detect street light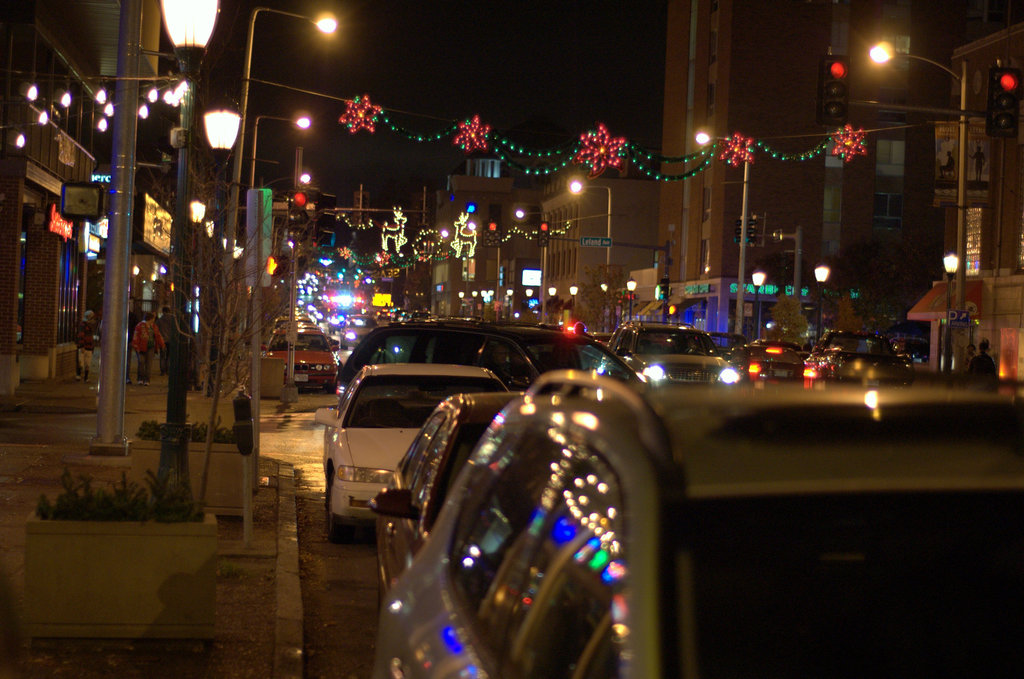
pyautogui.locateOnScreen(747, 267, 768, 346)
